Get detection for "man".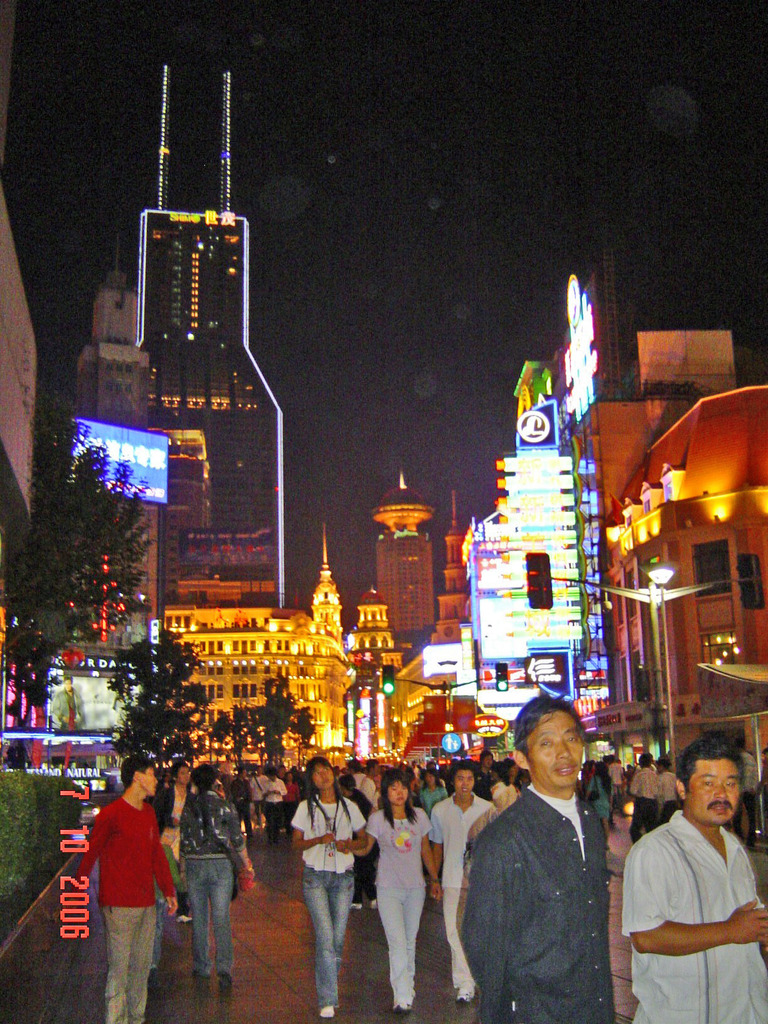
Detection: rect(650, 754, 678, 824).
